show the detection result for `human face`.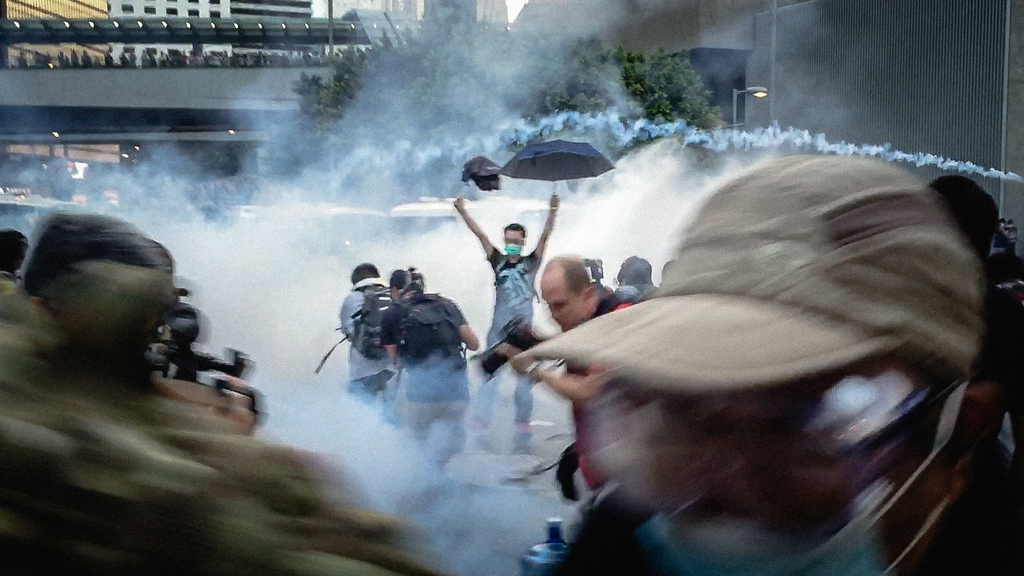
{"left": 543, "top": 278, "right": 580, "bottom": 332}.
